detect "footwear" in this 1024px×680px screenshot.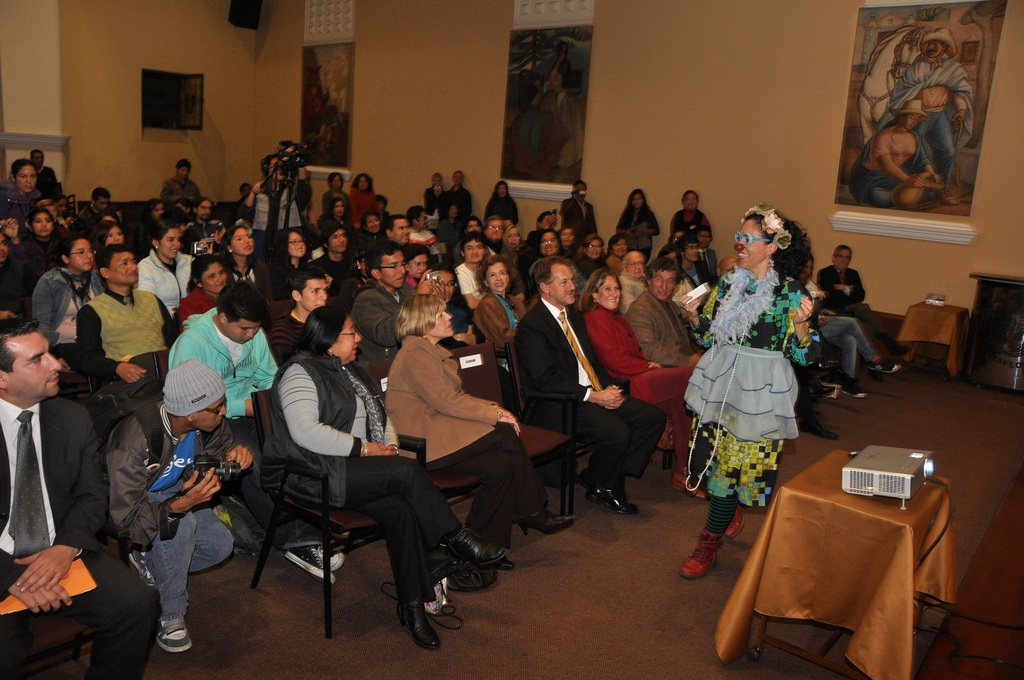
Detection: pyautogui.locateOnScreen(518, 505, 579, 534).
